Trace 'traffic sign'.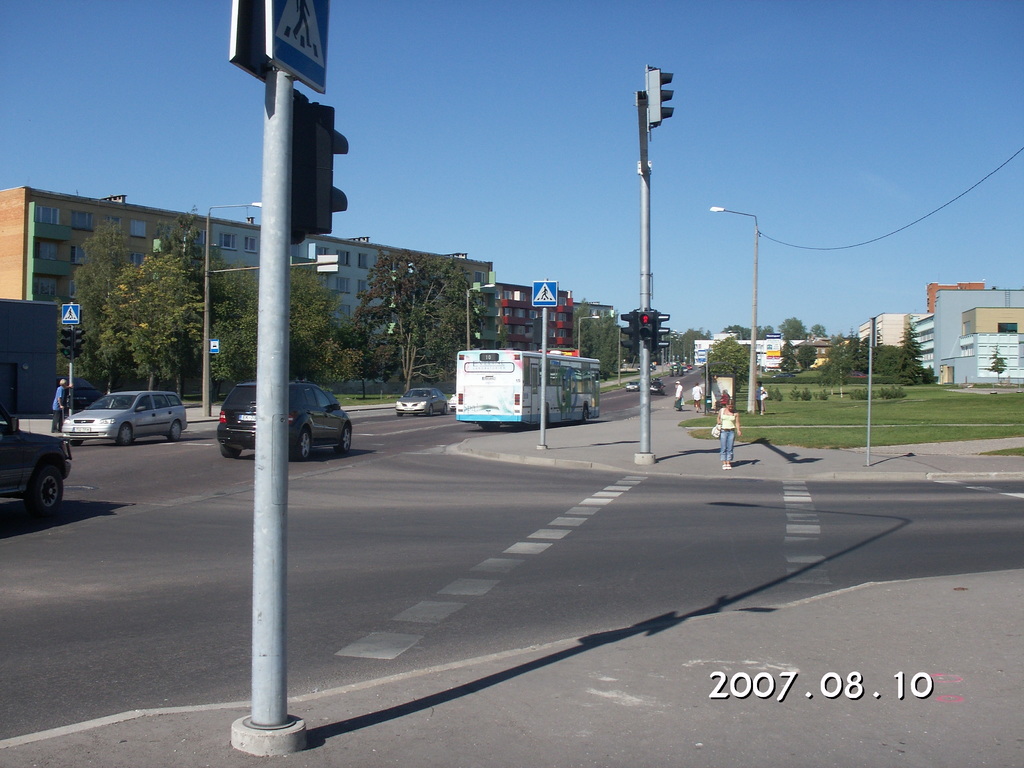
Traced to x1=61, y1=305, x2=81, y2=328.
